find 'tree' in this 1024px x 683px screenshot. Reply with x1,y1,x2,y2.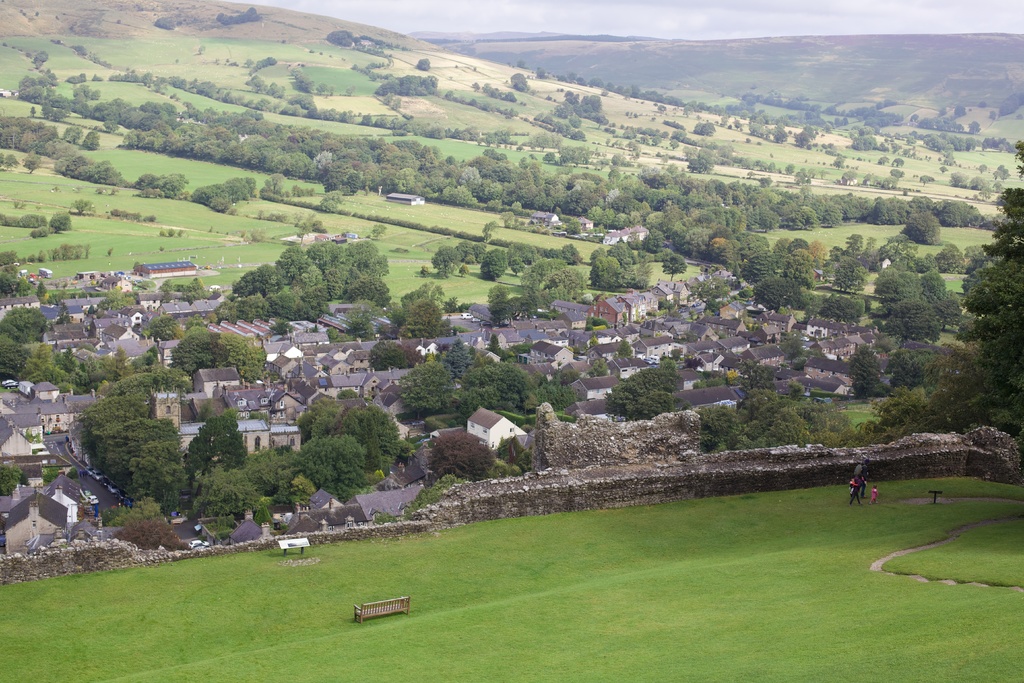
554,101,572,119.
